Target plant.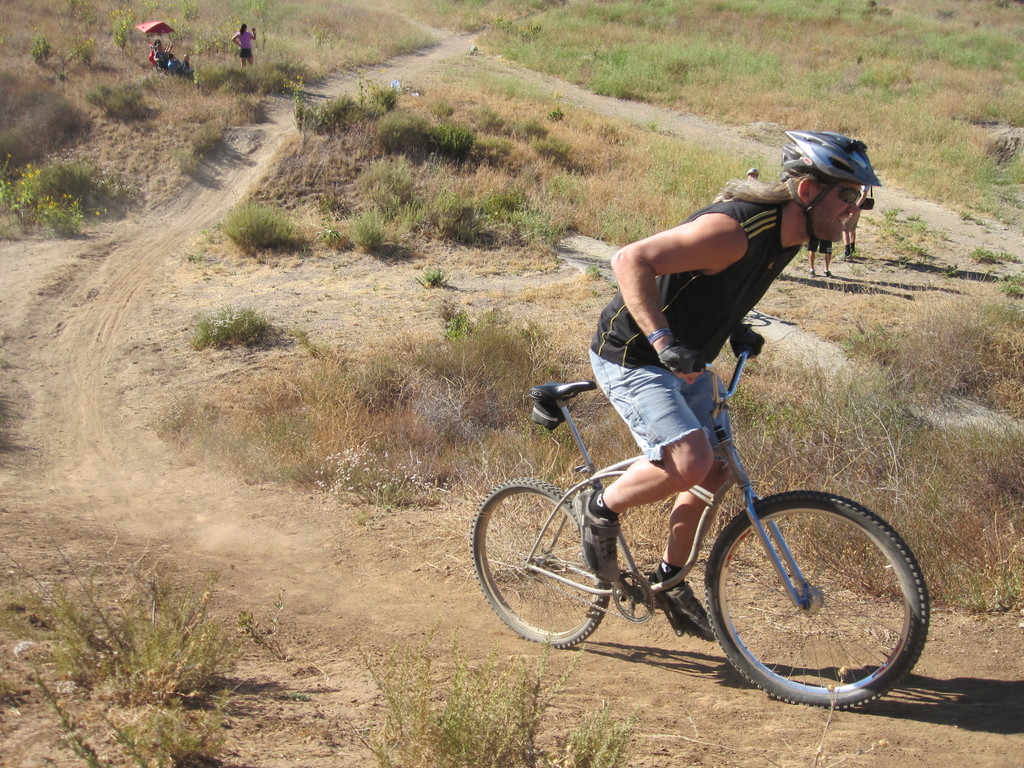
Target region: {"left": 976, "top": 244, "right": 1009, "bottom": 270}.
